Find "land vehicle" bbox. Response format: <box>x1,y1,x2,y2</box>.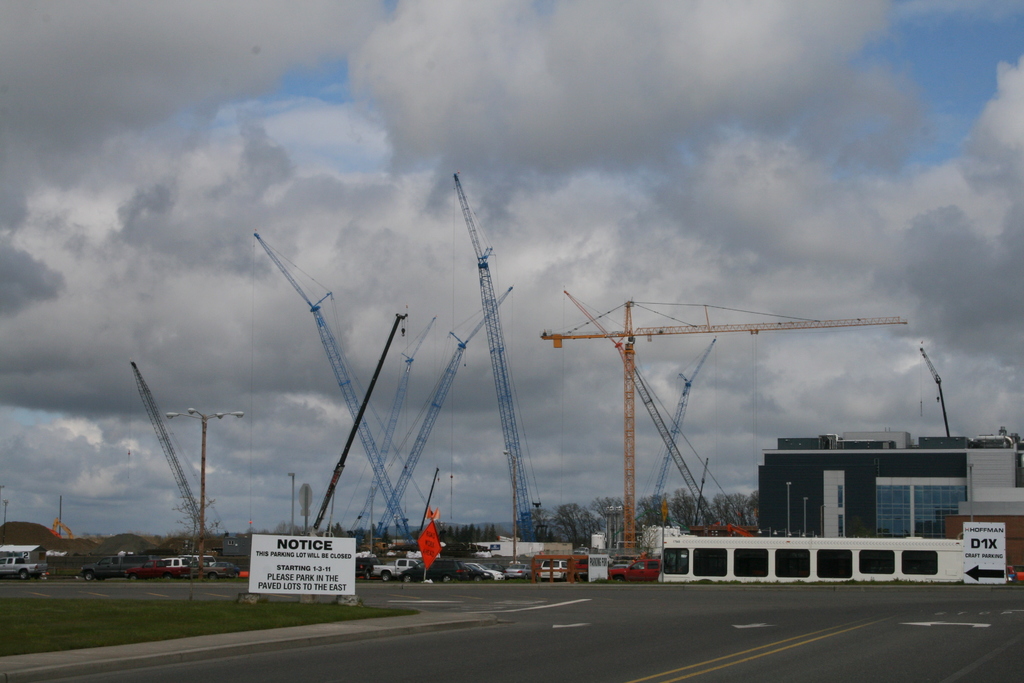
<box>471,561,496,576</box>.
